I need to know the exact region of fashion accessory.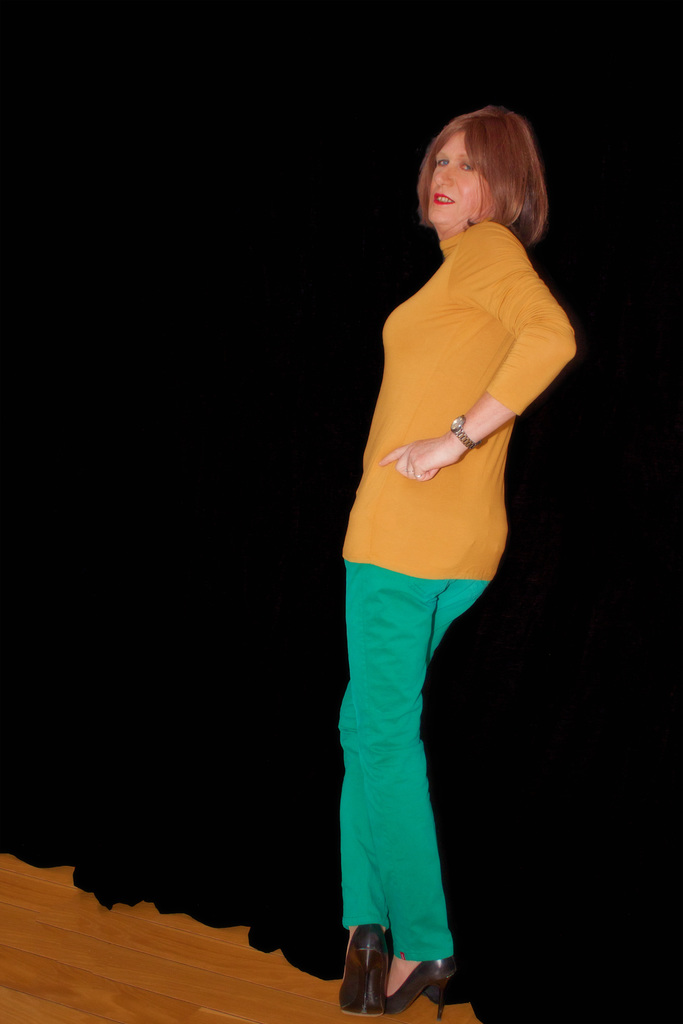
Region: bbox=[384, 960, 458, 1020].
